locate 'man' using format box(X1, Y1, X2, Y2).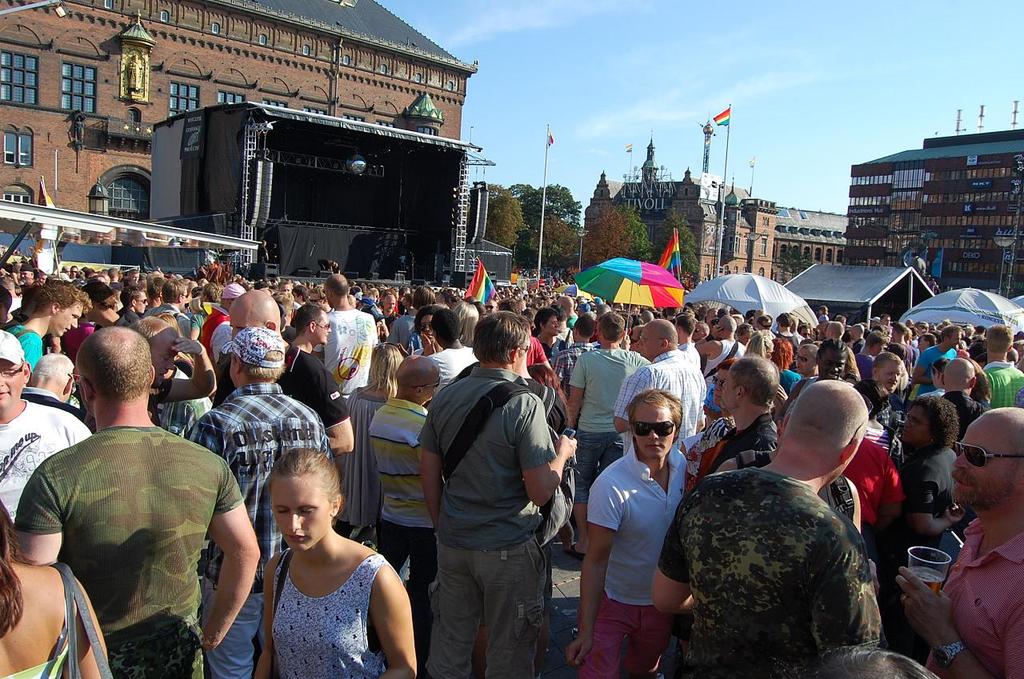
box(882, 313, 890, 325).
